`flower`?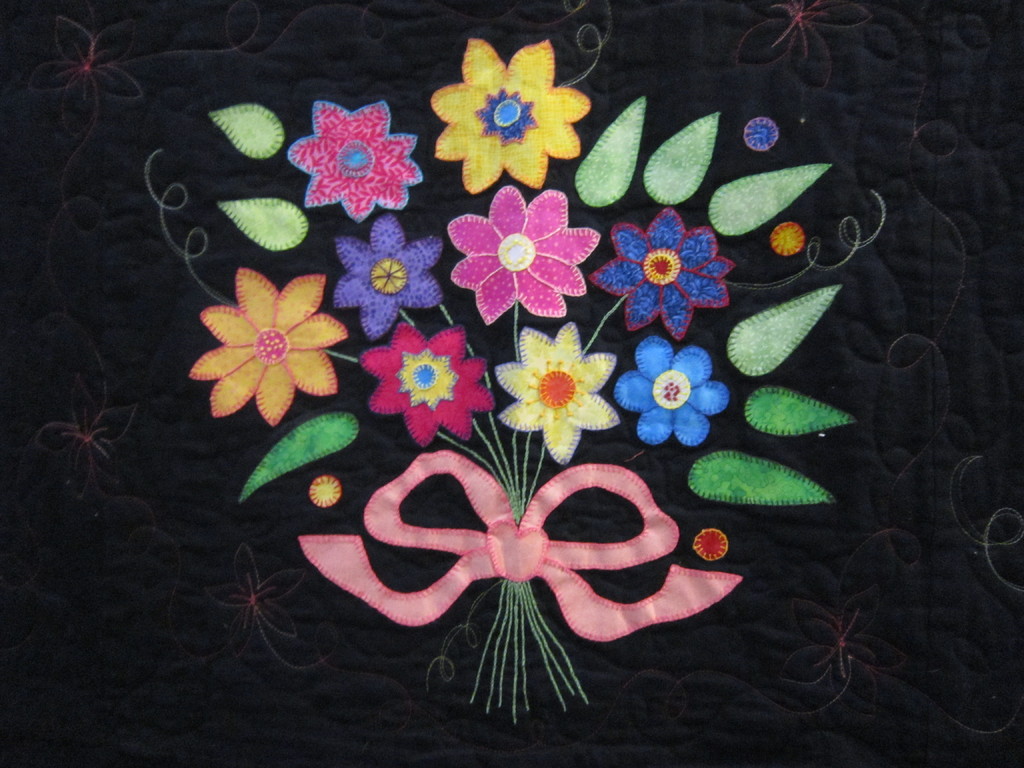
left=770, top=588, right=911, bottom=709
